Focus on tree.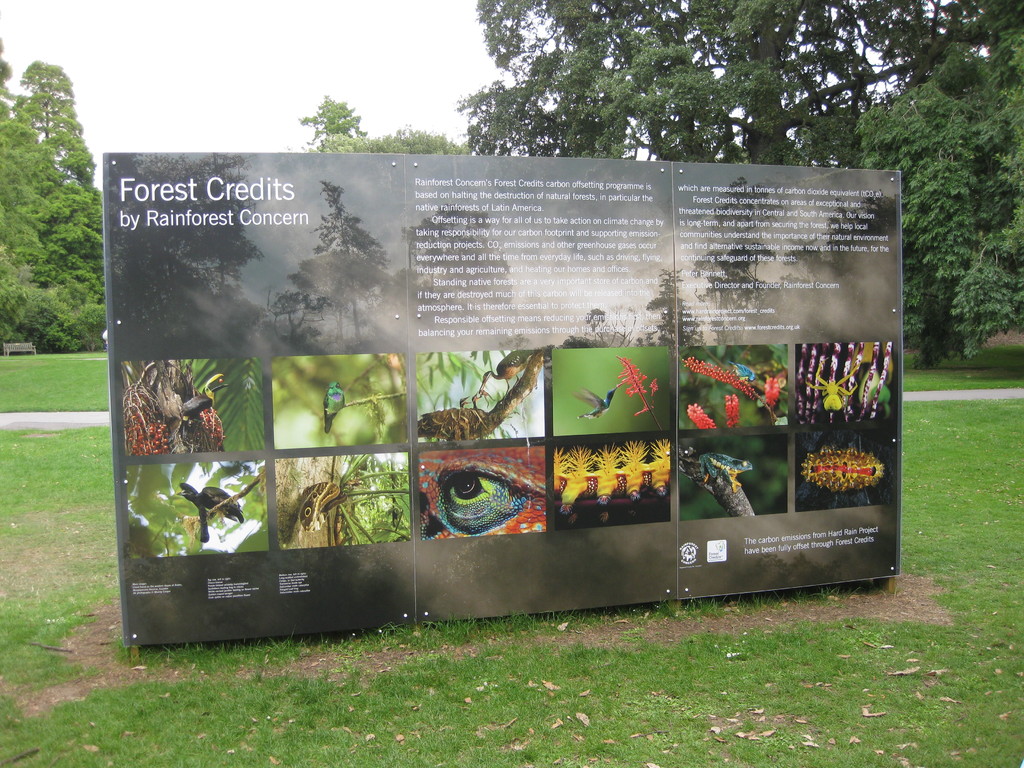
Focused at crop(452, 0, 1018, 167).
